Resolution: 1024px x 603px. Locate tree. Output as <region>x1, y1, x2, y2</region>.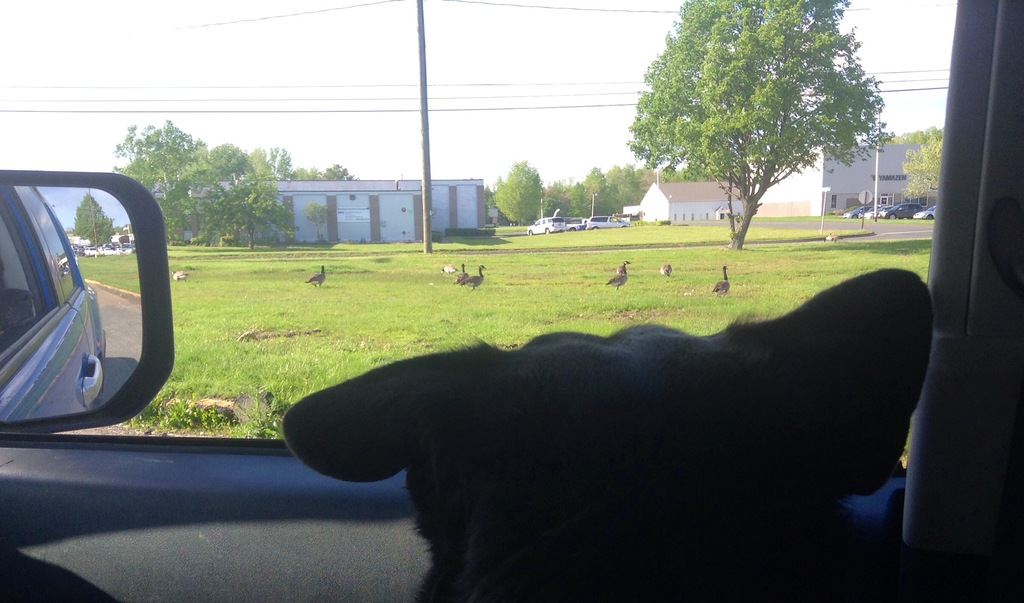
<region>536, 178, 573, 222</region>.
